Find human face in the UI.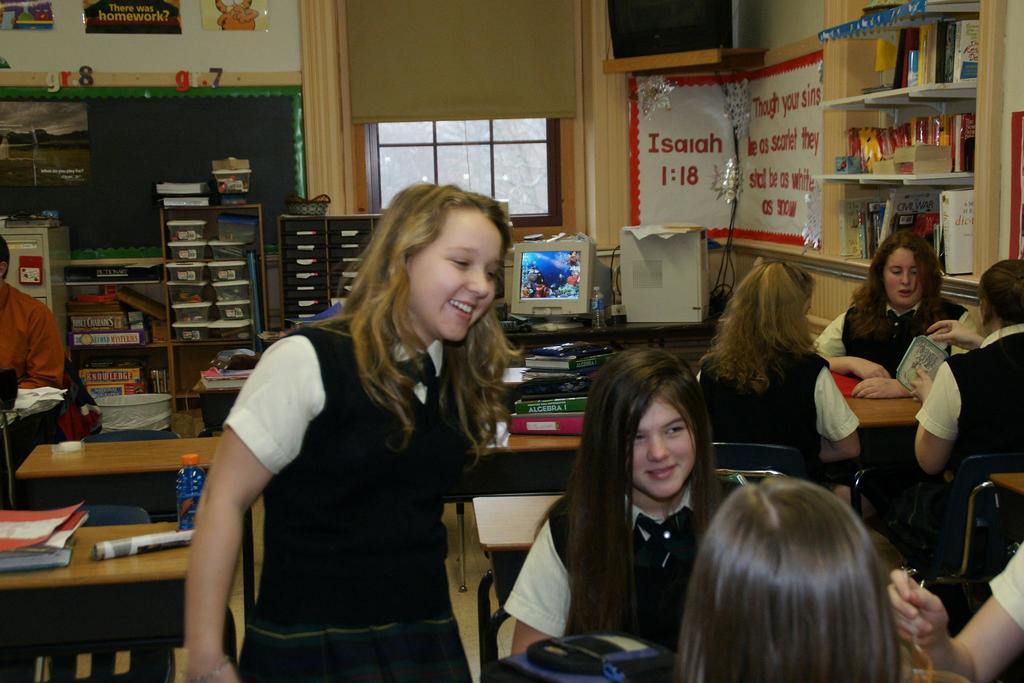
UI element at <region>883, 247, 923, 308</region>.
